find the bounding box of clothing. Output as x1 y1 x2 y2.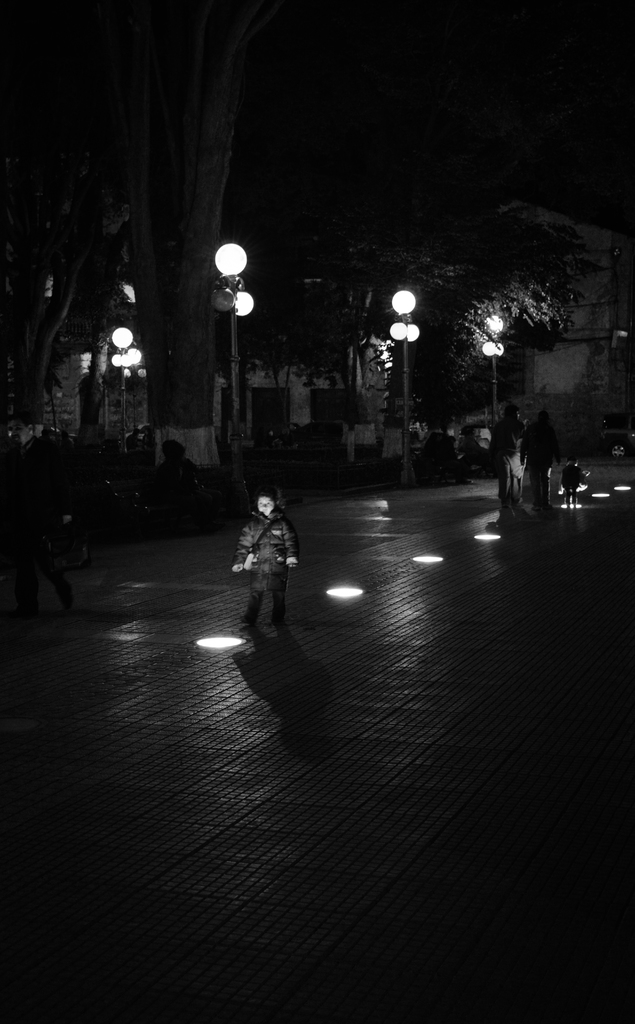
228 482 303 621.
